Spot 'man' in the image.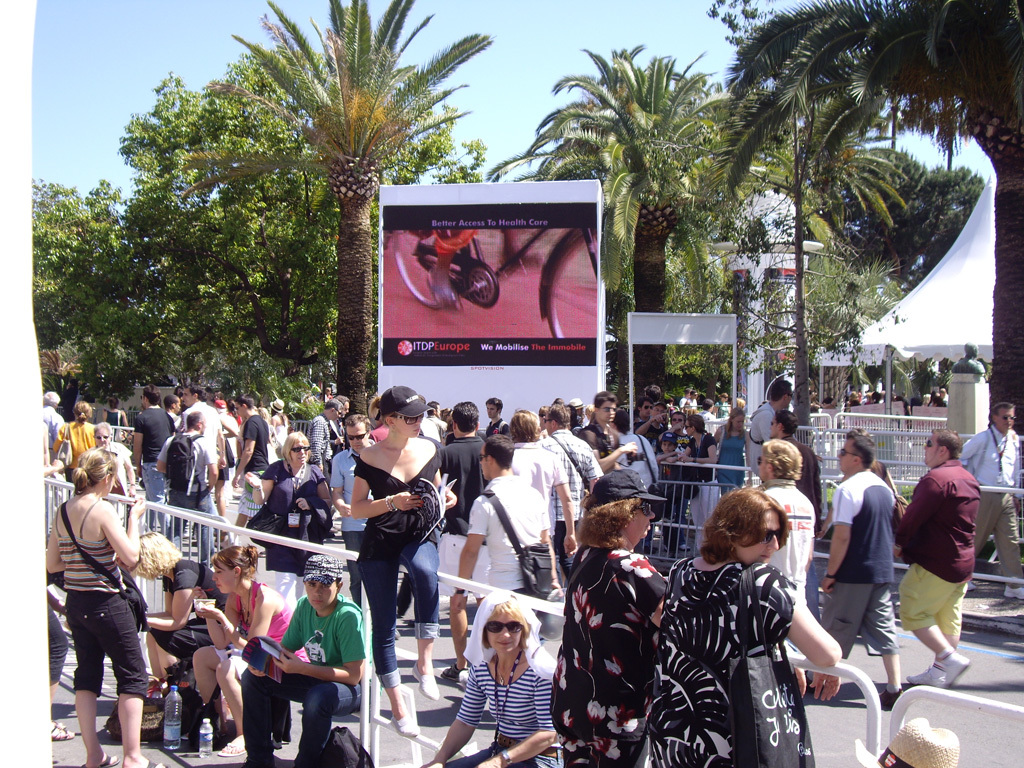
'man' found at bbox=(40, 390, 74, 498).
